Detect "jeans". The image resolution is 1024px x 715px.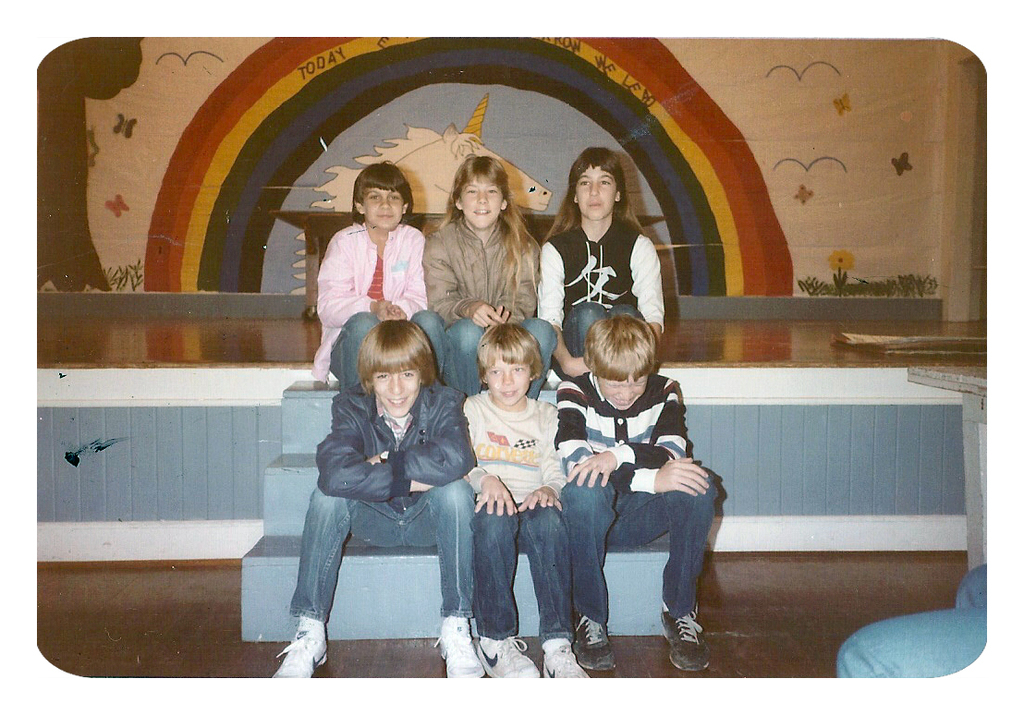
(left=554, top=476, right=714, bottom=648).
